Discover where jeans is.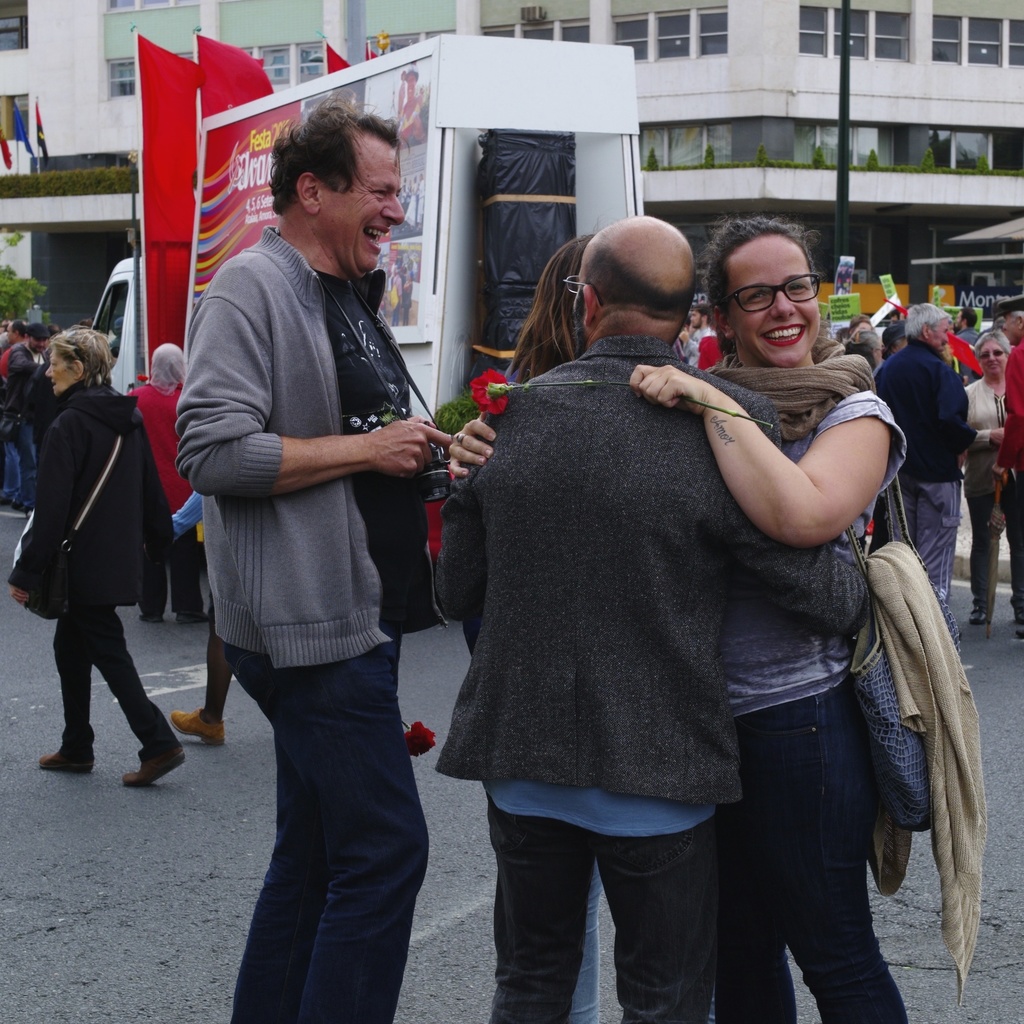
Discovered at 138, 525, 209, 616.
